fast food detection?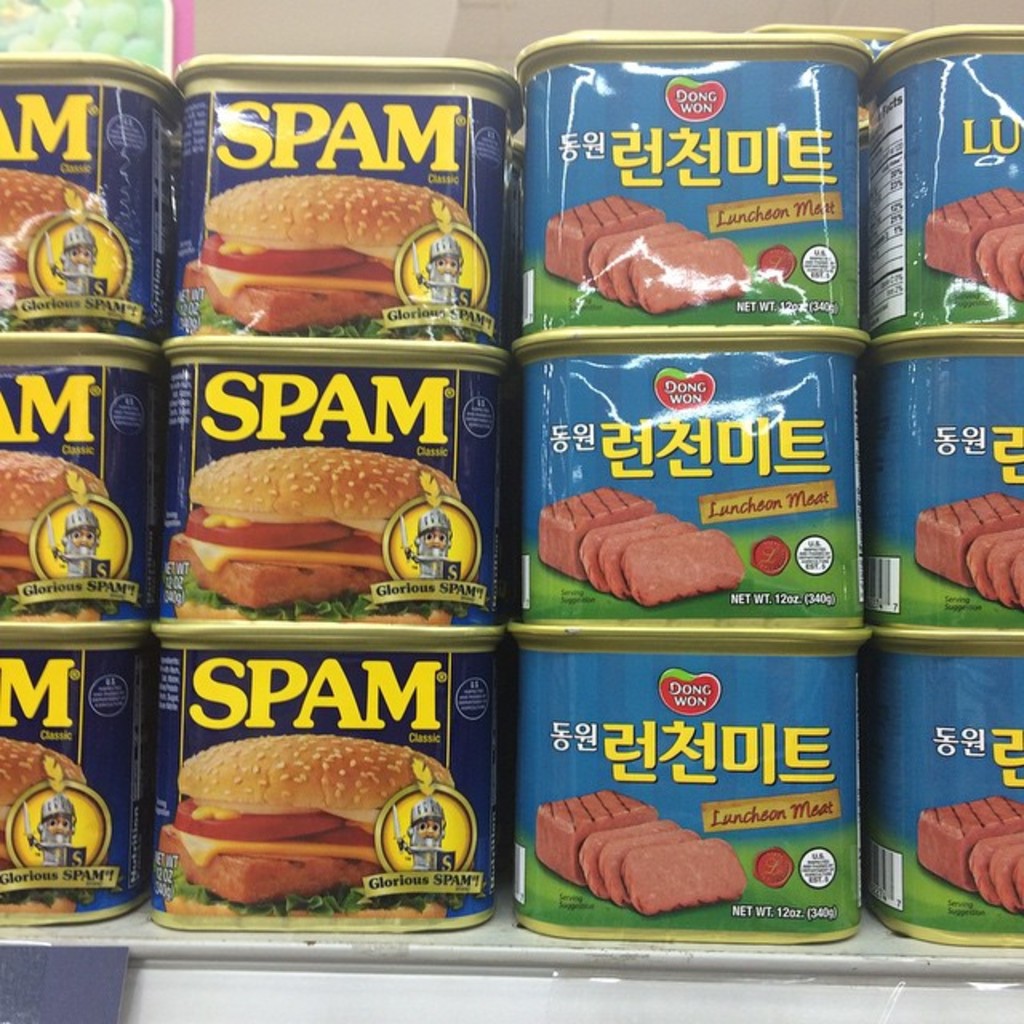
region(174, 74, 528, 366)
